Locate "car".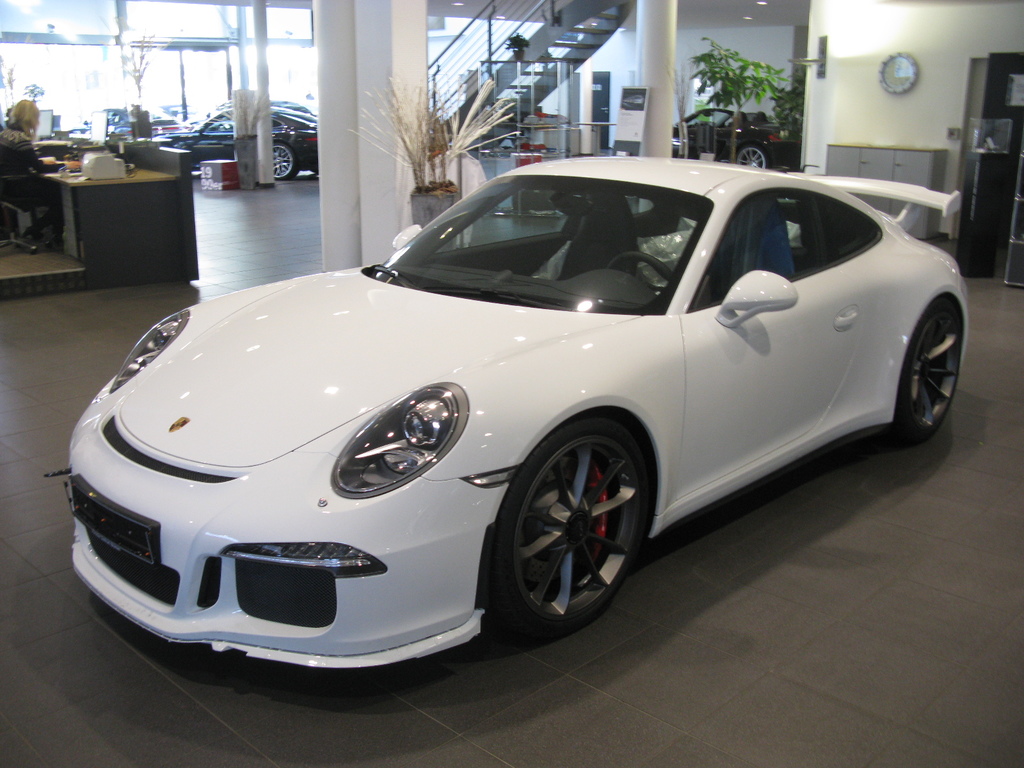
Bounding box: x1=89 y1=94 x2=212 y2=140.
